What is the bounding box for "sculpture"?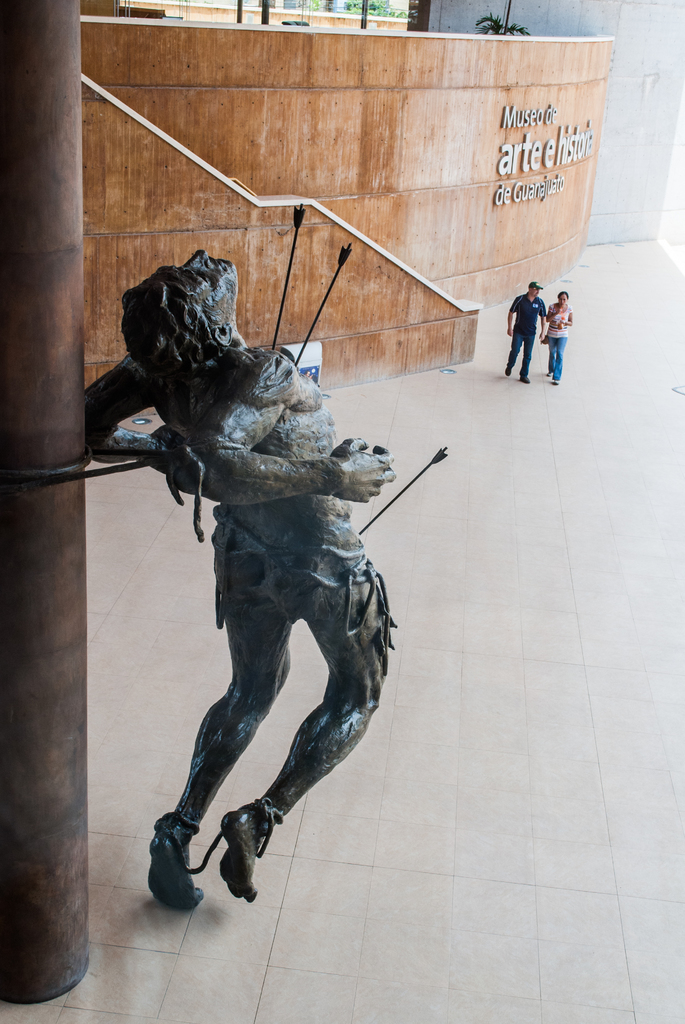
pyautogui.locateOnScreen(99, 241, 423, 908).
